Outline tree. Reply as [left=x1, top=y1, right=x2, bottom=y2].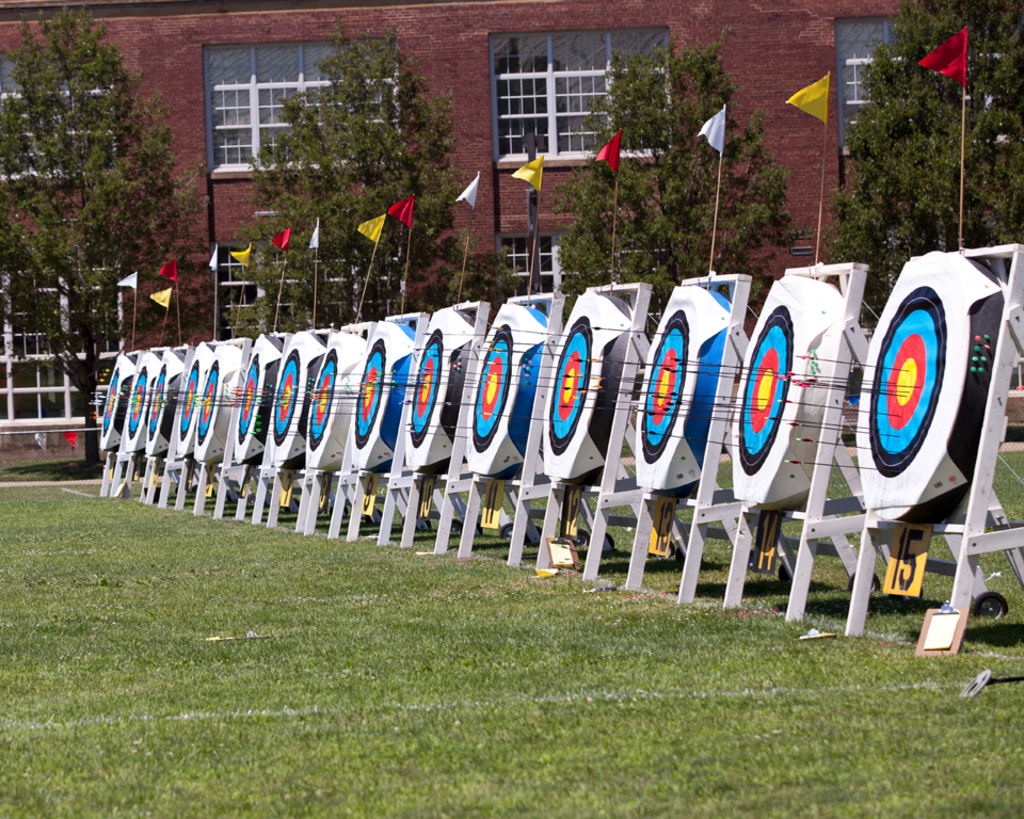
[left=0, top=0, right=208, bottom=472].
